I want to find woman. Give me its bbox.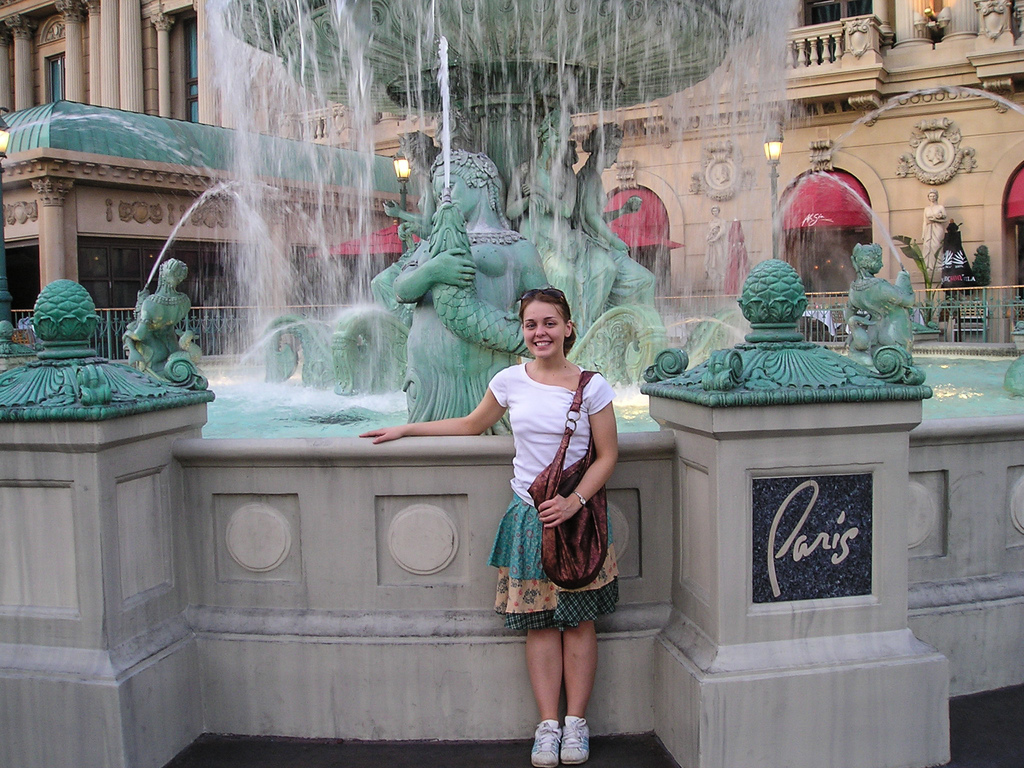
387 134 551 439.
